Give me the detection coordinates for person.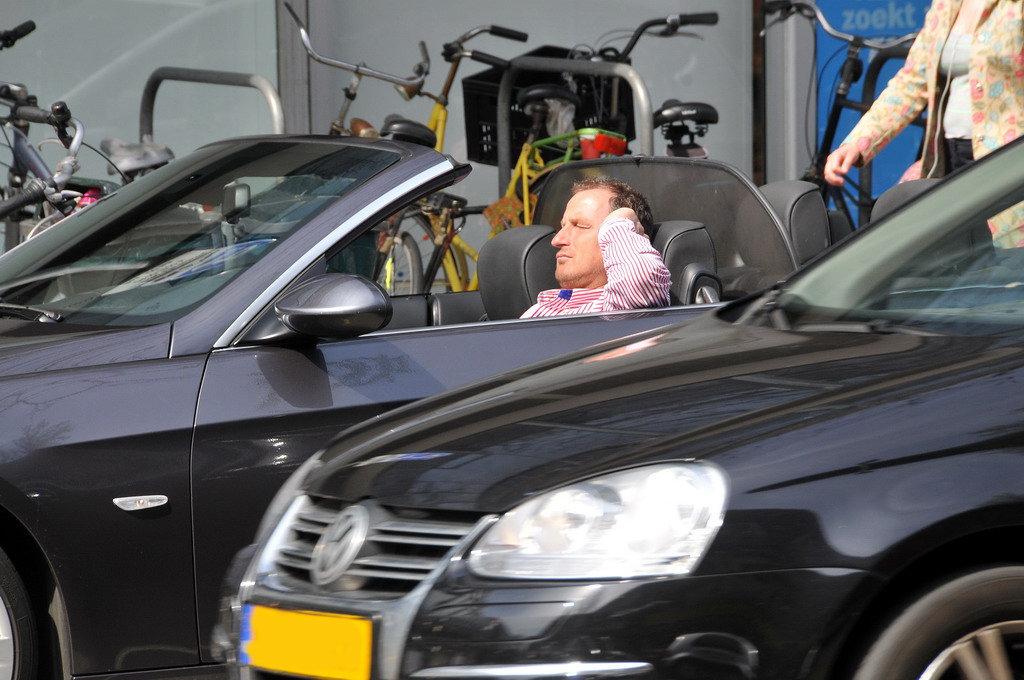
box=[534, 165, 684, 331].
